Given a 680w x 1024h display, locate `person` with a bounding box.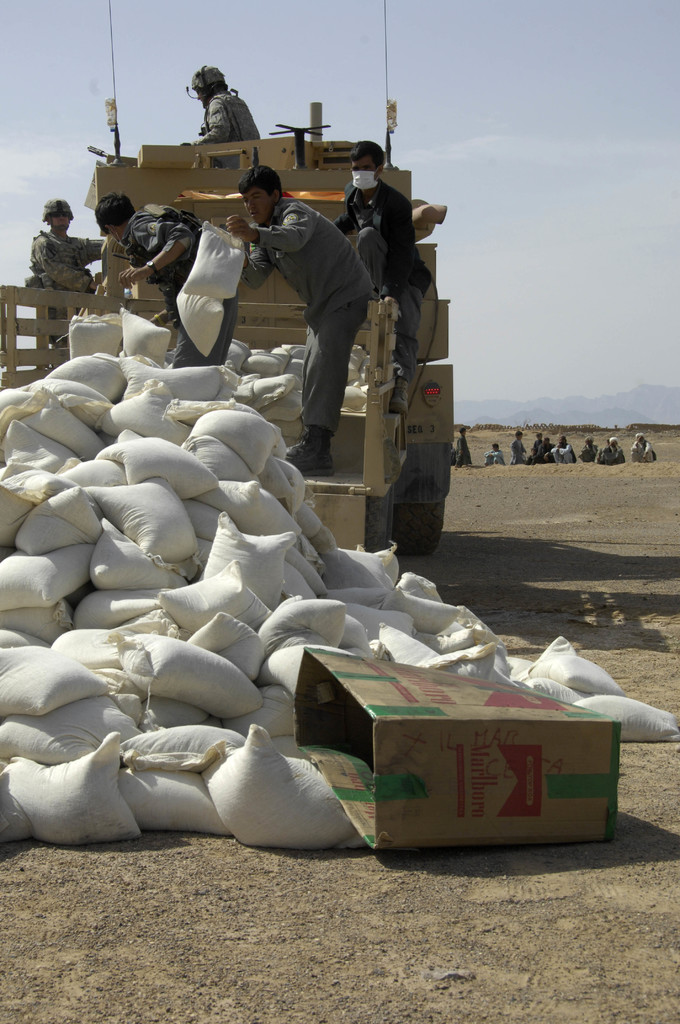
Located: <region>442, 422, 469, 472</region>.
